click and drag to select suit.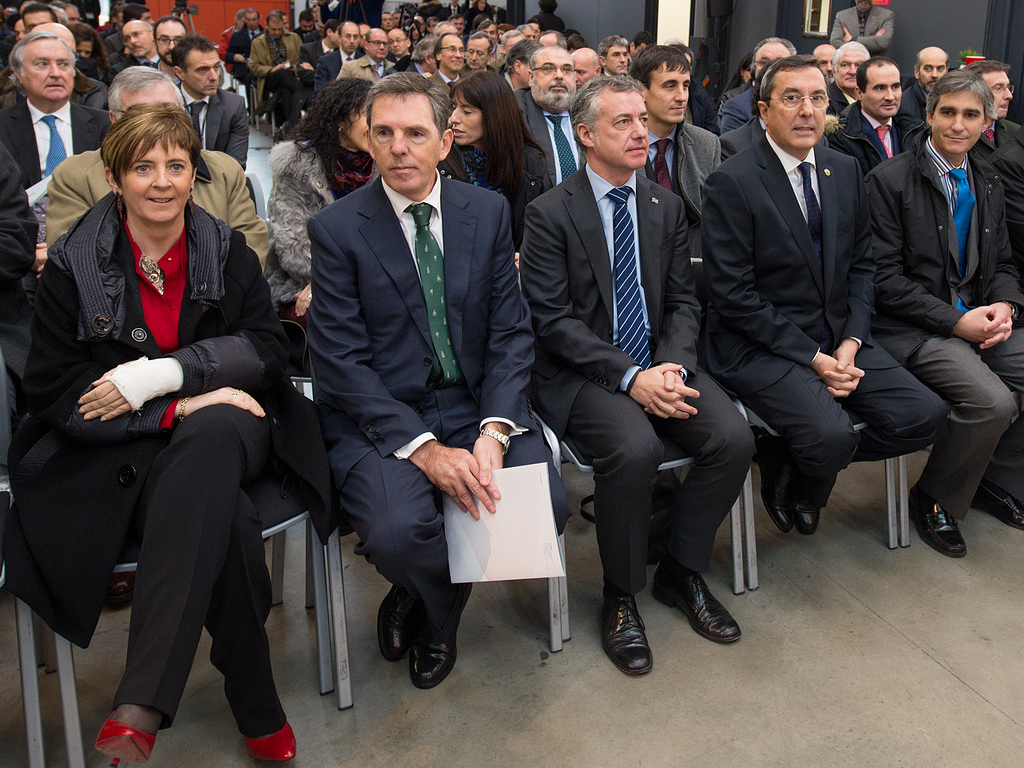
Selection: bbox(318, 47, 358, 93).
